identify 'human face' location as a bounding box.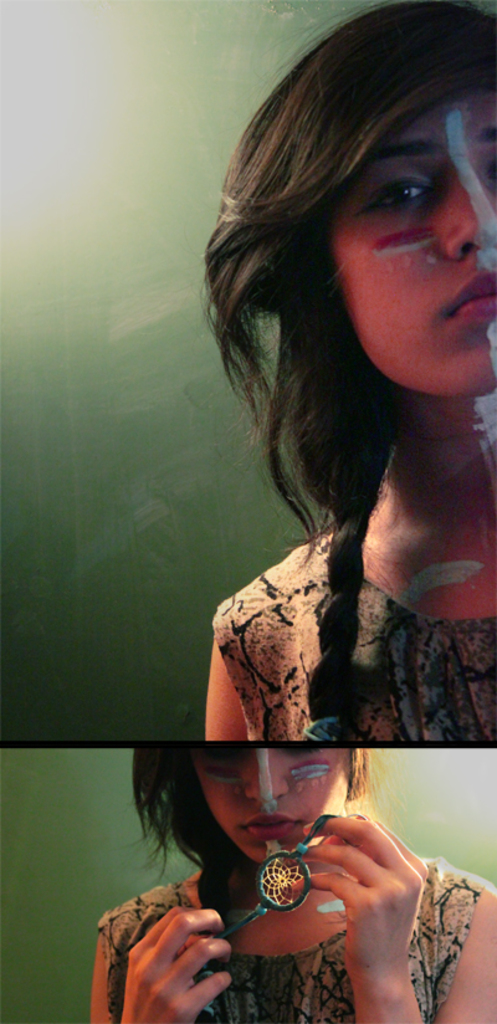
<bbox>324, 86, 496, 395</bbox>.
